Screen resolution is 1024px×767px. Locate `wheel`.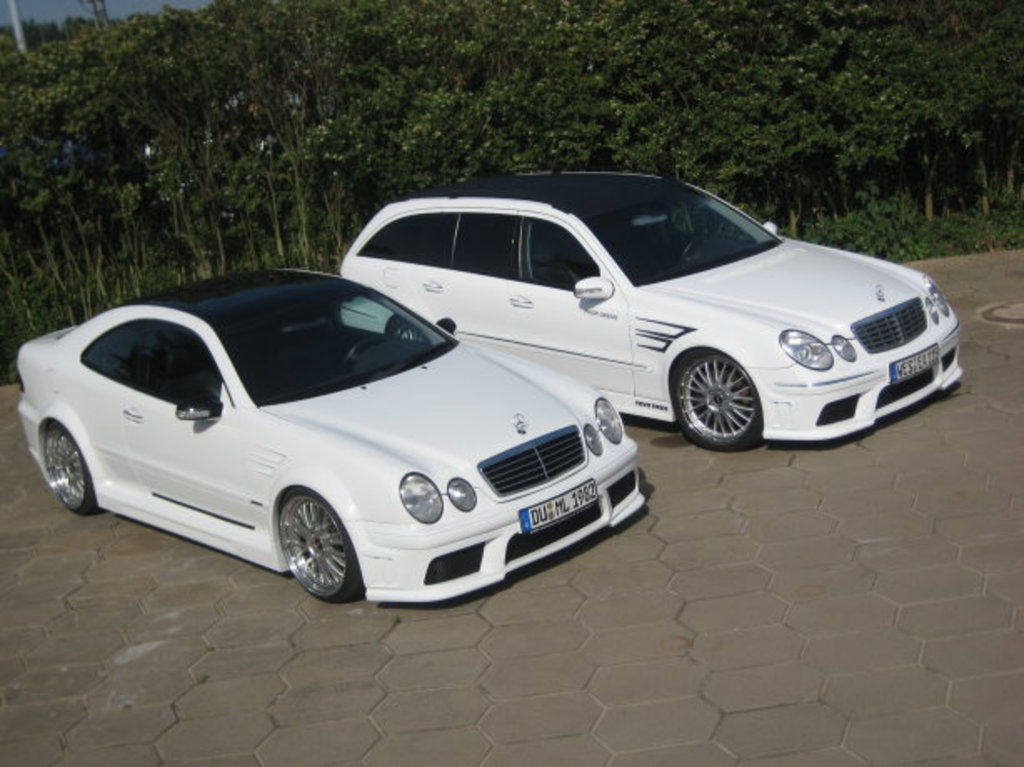
(682,233,707,257).
